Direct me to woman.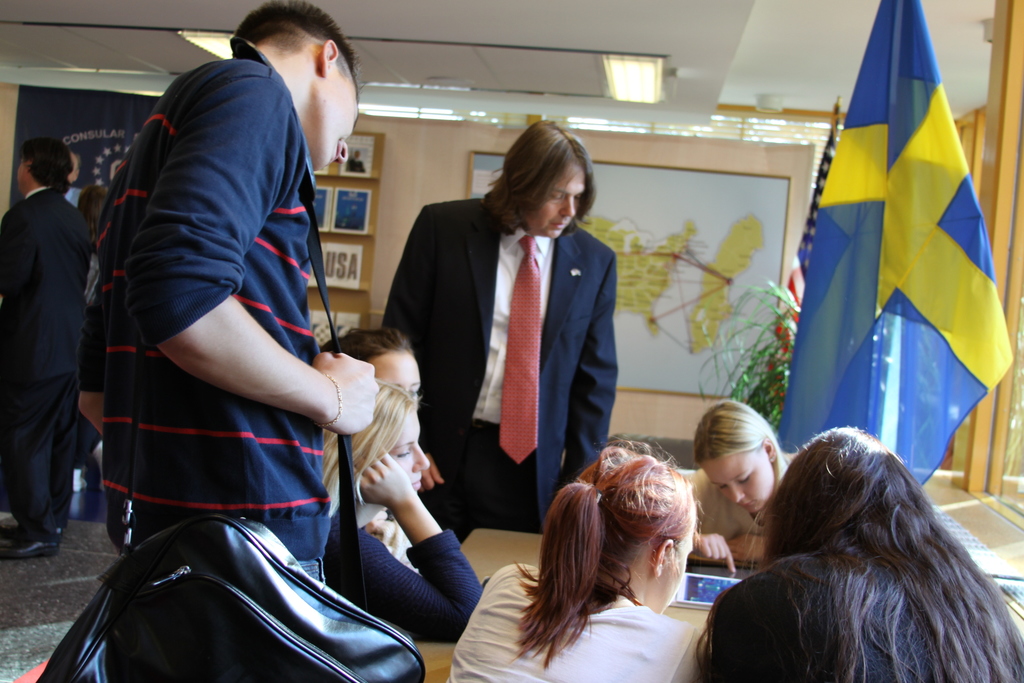
Direction: (x1=695, y1=429, x2=1023, y2=682).
